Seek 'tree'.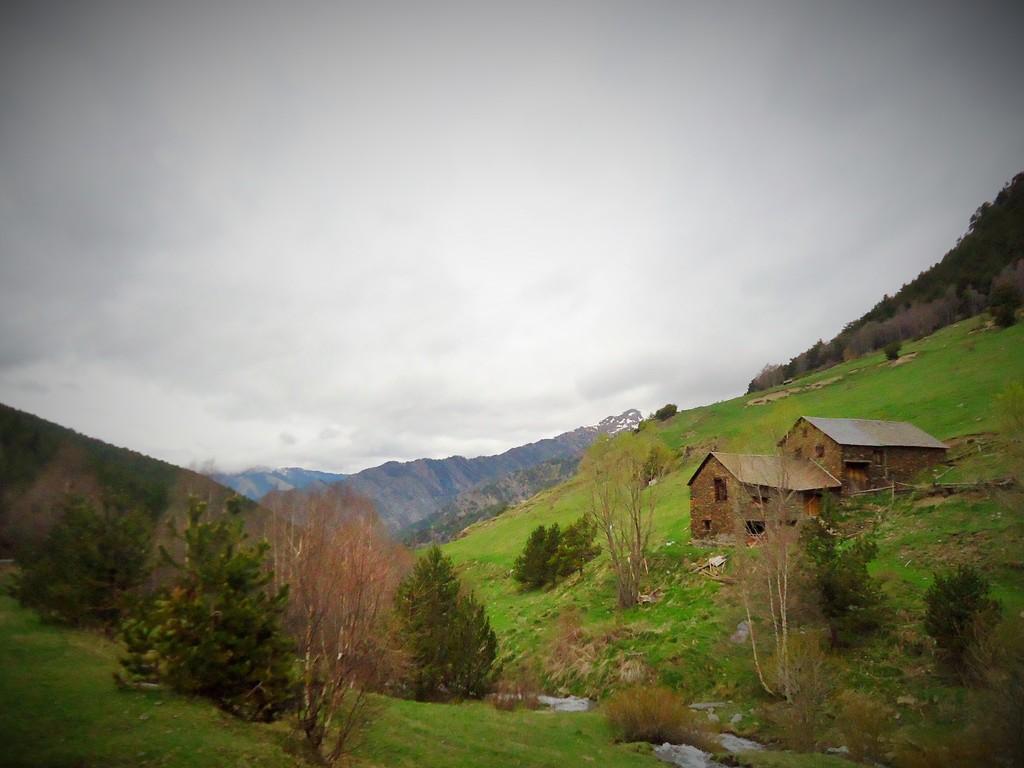
crop(554, 512, 613, 580).
